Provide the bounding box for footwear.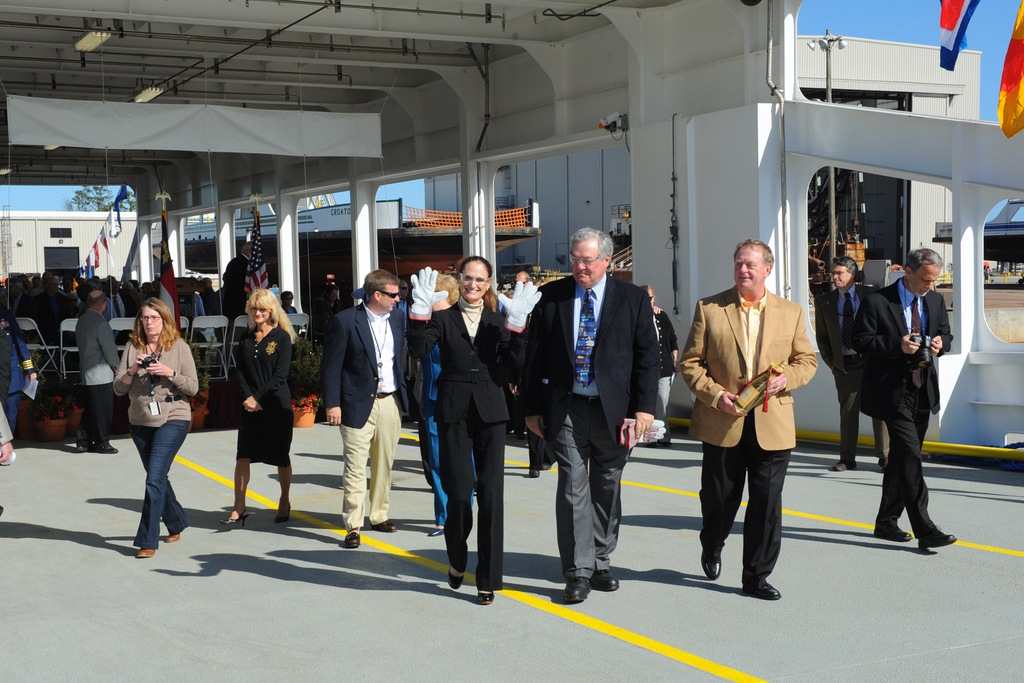
(701,552,721,579).
